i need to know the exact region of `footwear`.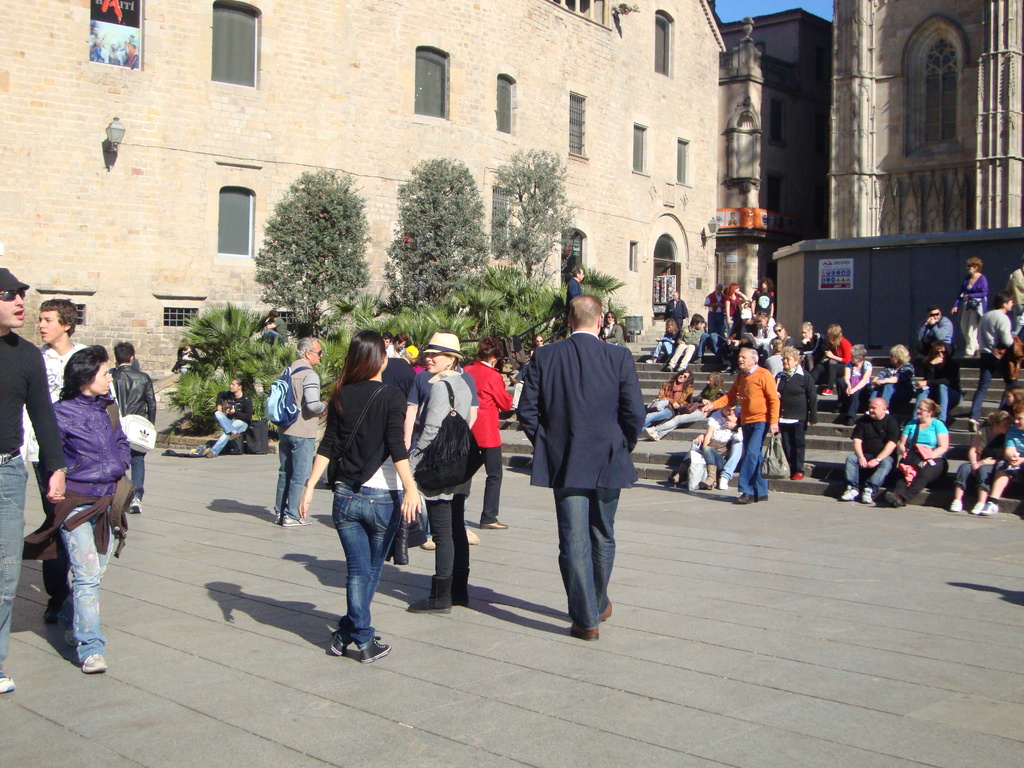
Region: 420/535/438/549.
